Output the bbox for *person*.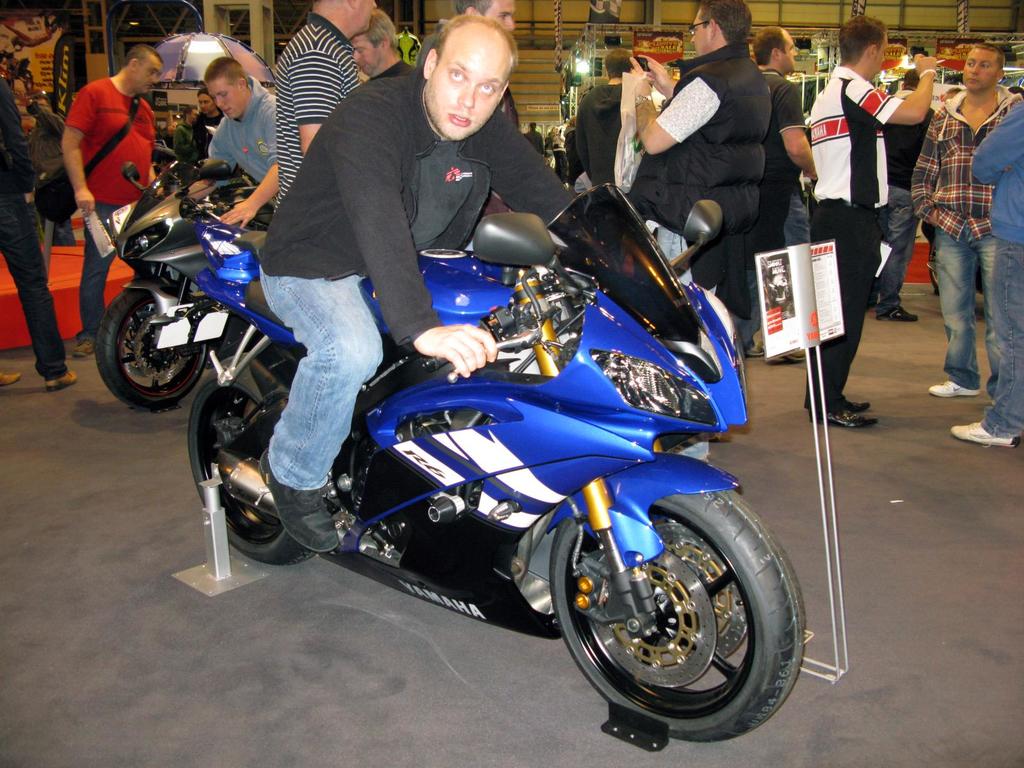
detection(202, 56, 291, 230).
